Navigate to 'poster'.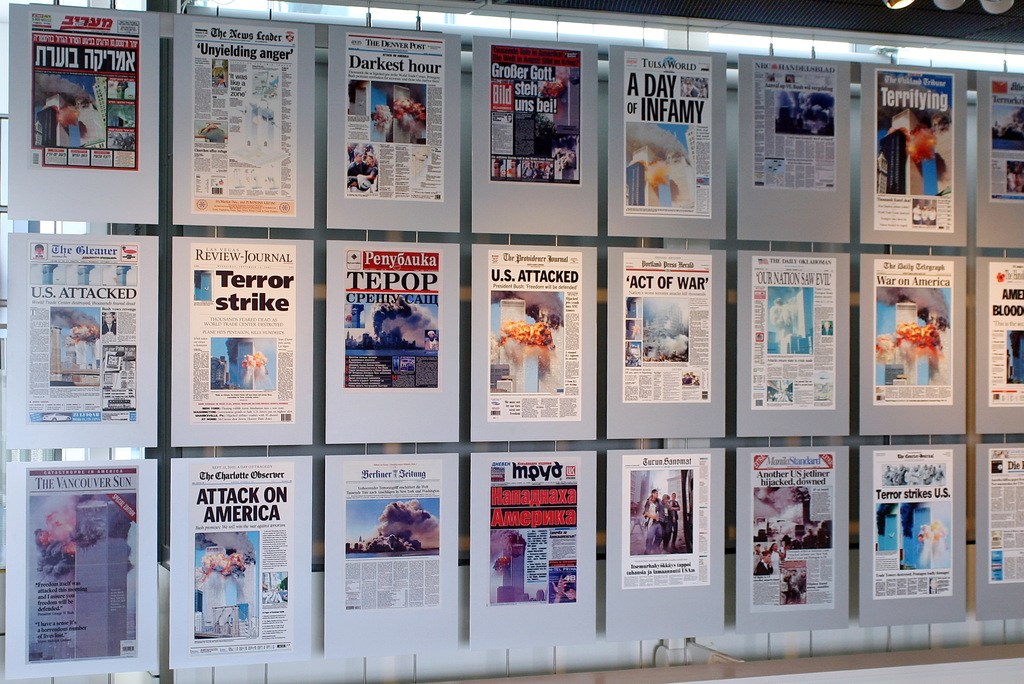
Navigation target: box=[756, 60, 837, 191].
